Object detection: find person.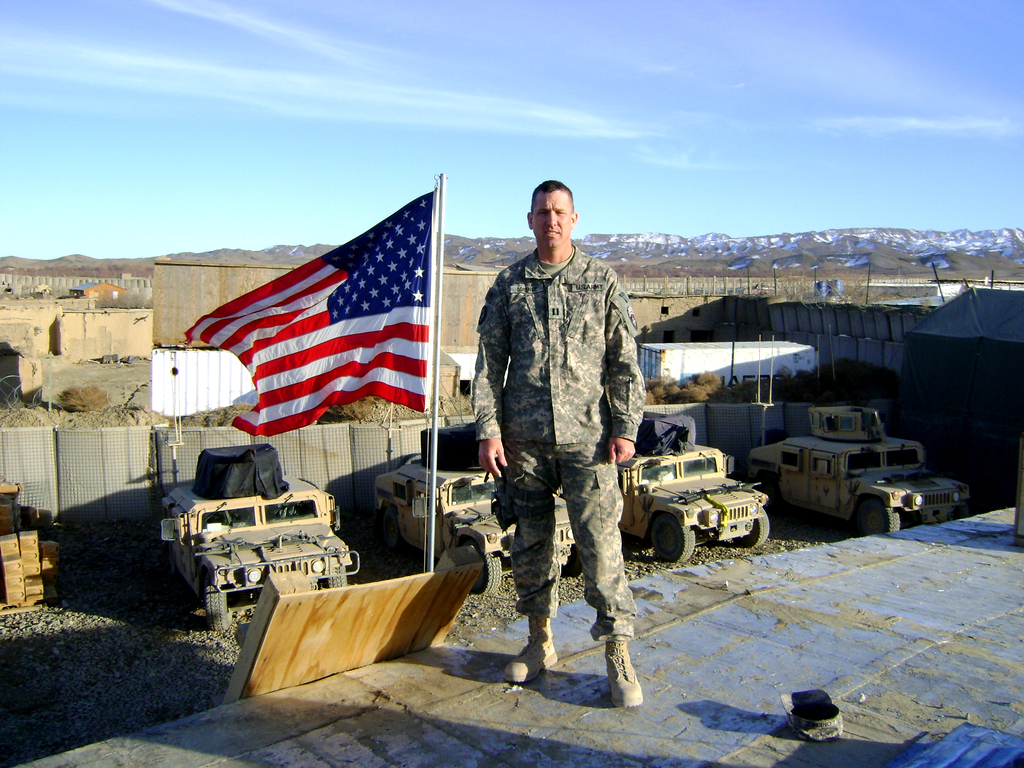
<bbox>482, 177, 651, 686</bbox>.
